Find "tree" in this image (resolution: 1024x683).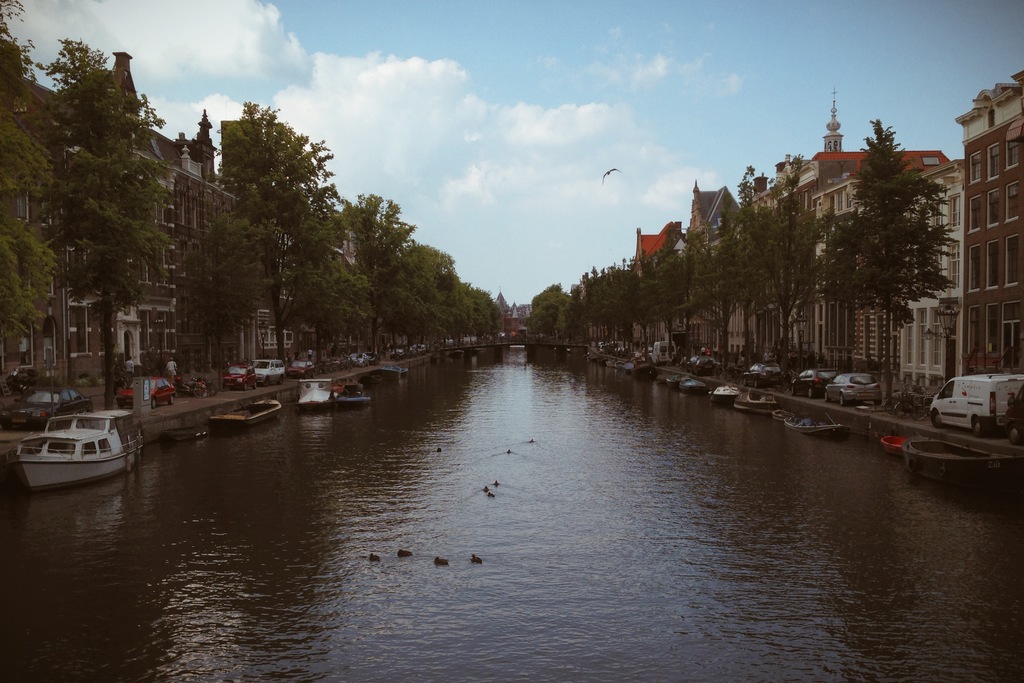
<bbox>209, 92, 354, 361</bbox>.
